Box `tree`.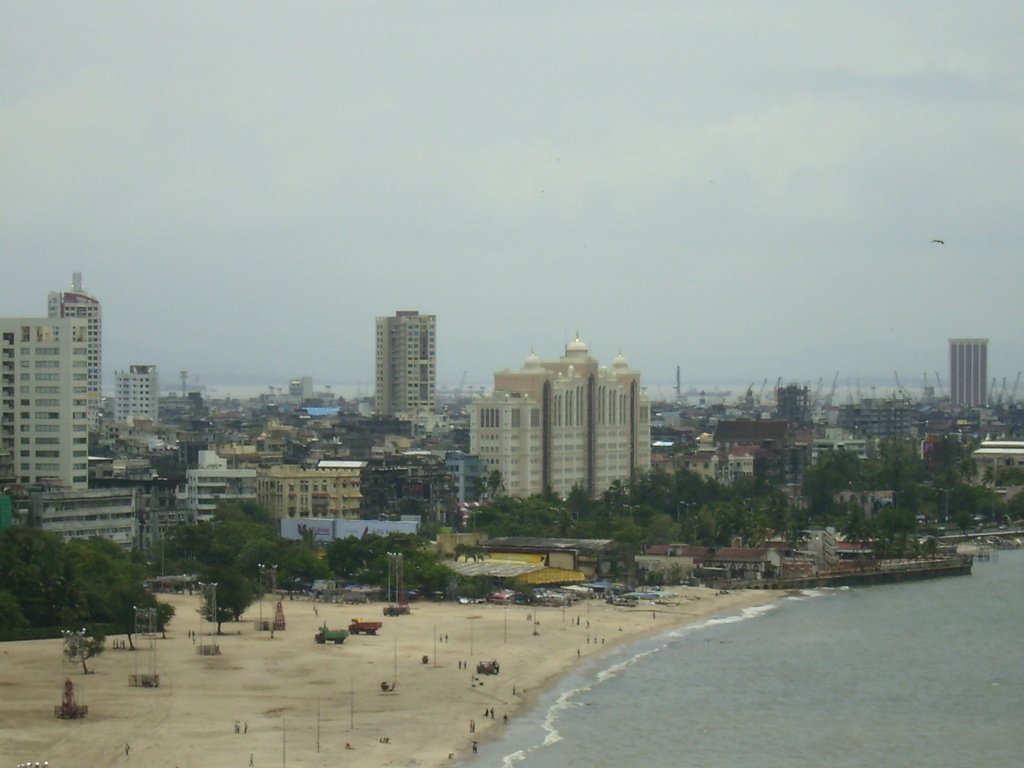
461:460:823:559.
